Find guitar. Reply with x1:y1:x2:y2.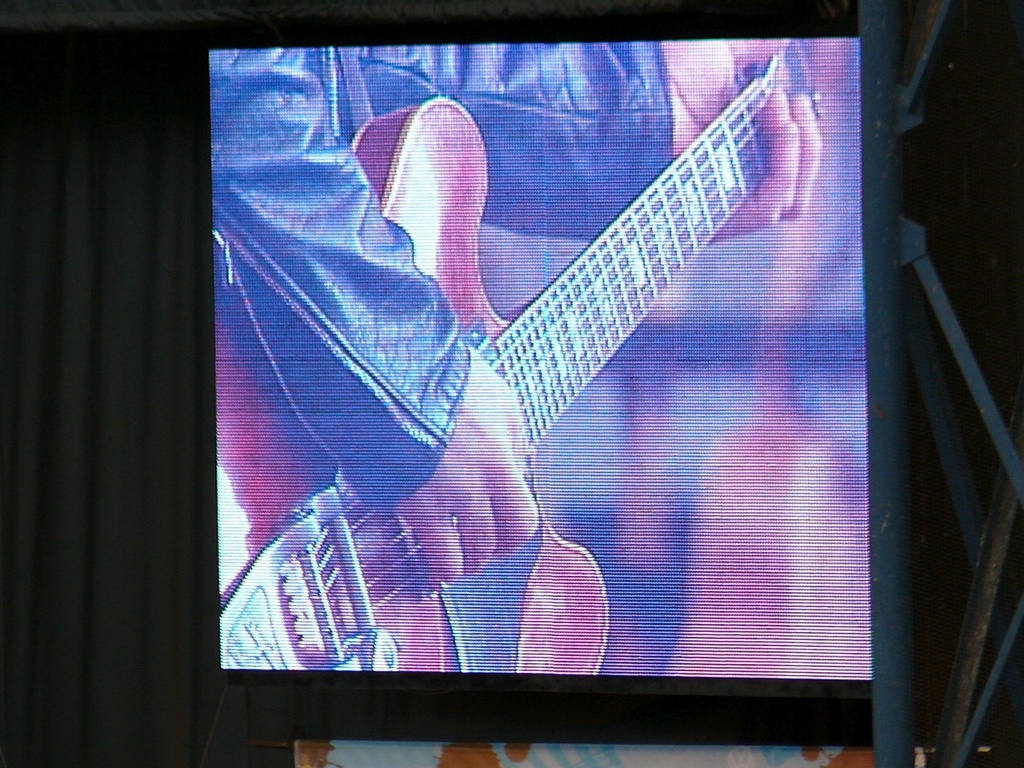
212:36:820:667.
